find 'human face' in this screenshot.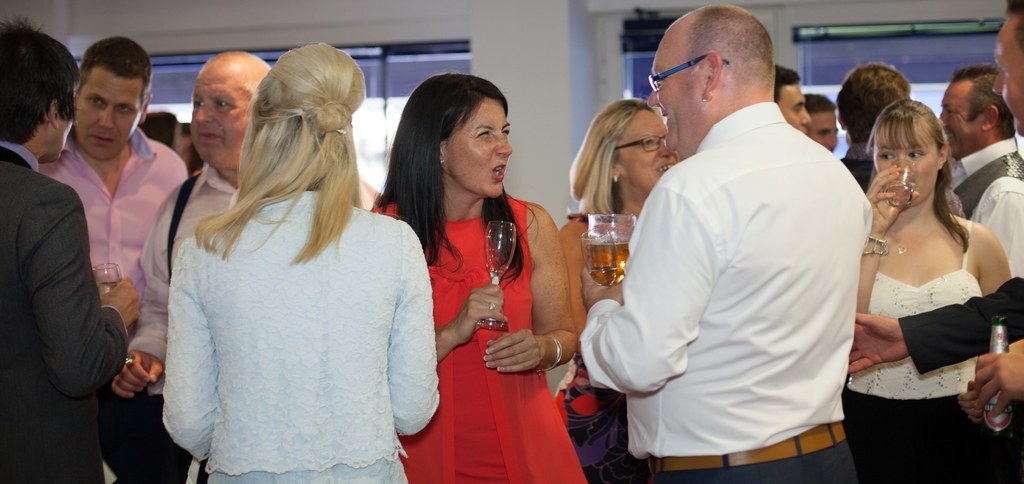
The bounding box for 'human face' is <bbox>991, 16, 1023, 134</bbox>.
